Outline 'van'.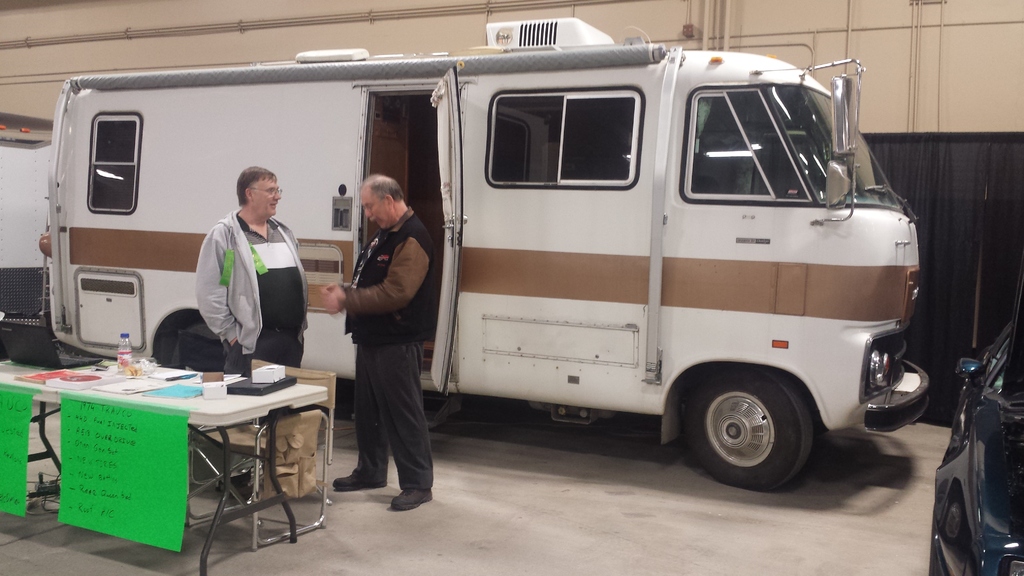
Outline: [31, 10, 934, 492].
